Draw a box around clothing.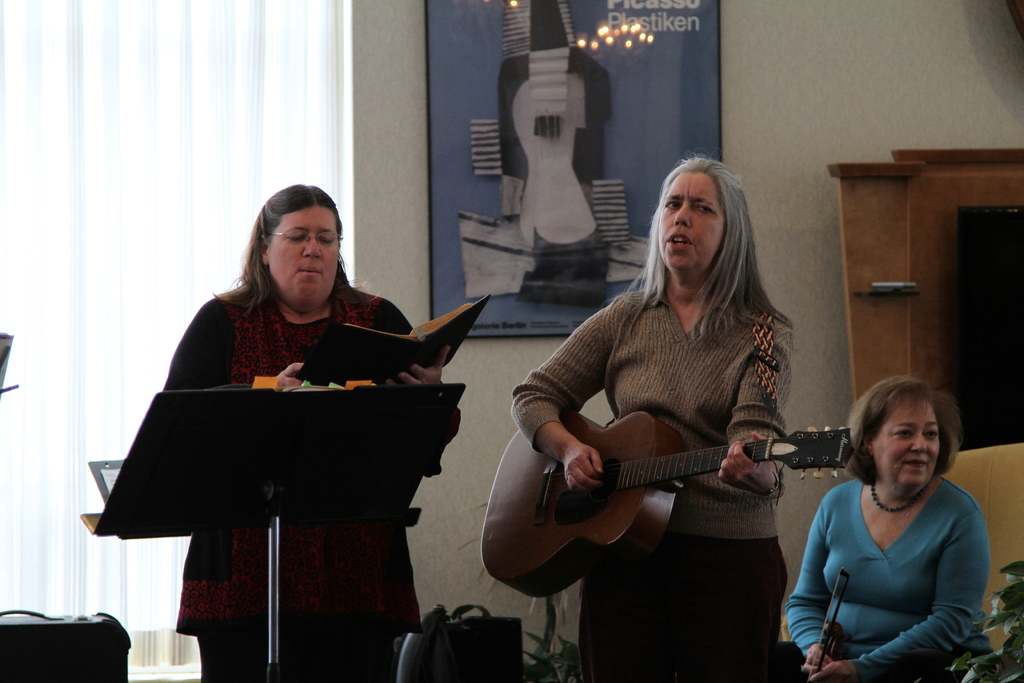
168, 282, 430, 682.
